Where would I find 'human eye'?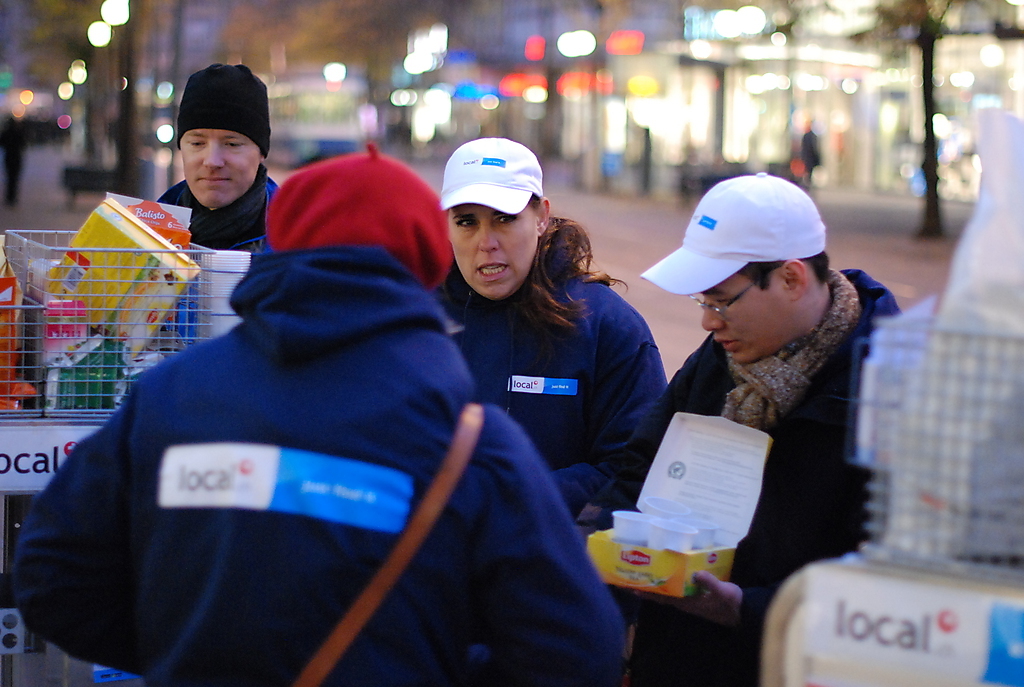
At 710:294:731:307.
